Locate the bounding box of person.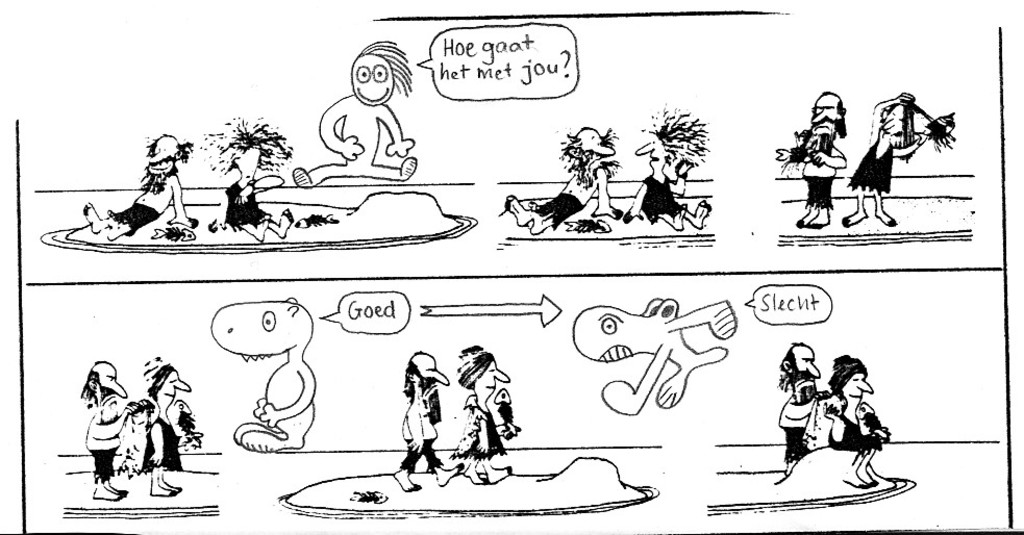
Bounding box: 756,90,847,235.
